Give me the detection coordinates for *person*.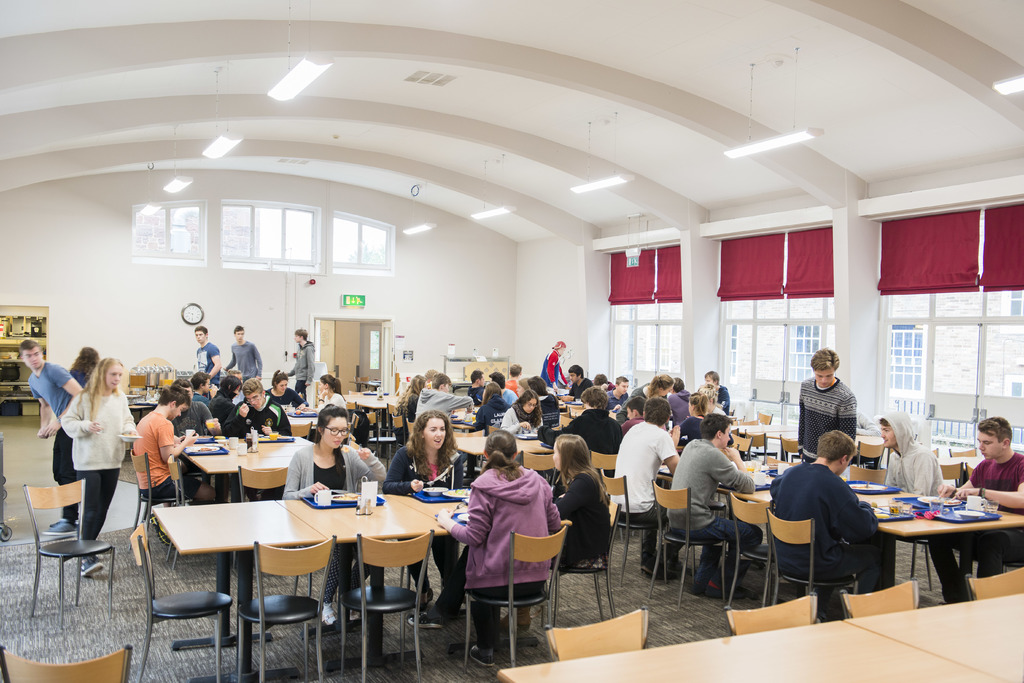
[left=240, top=369, right=295, bottom=433].
